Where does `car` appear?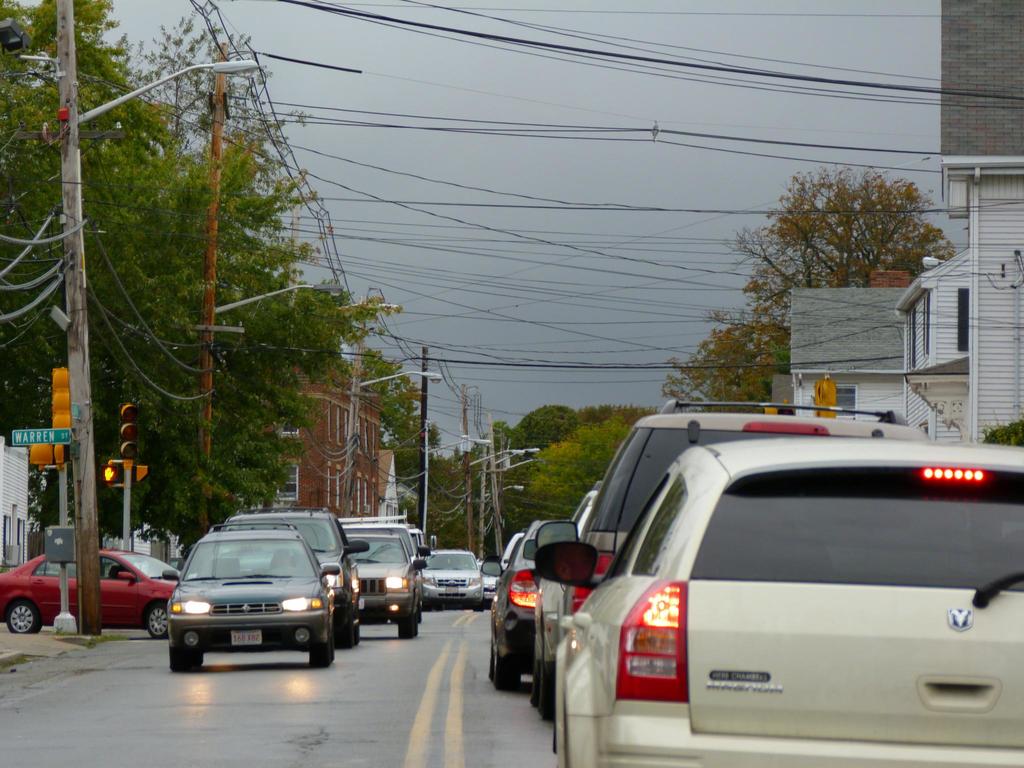
Appears at 487 516 544 688.
